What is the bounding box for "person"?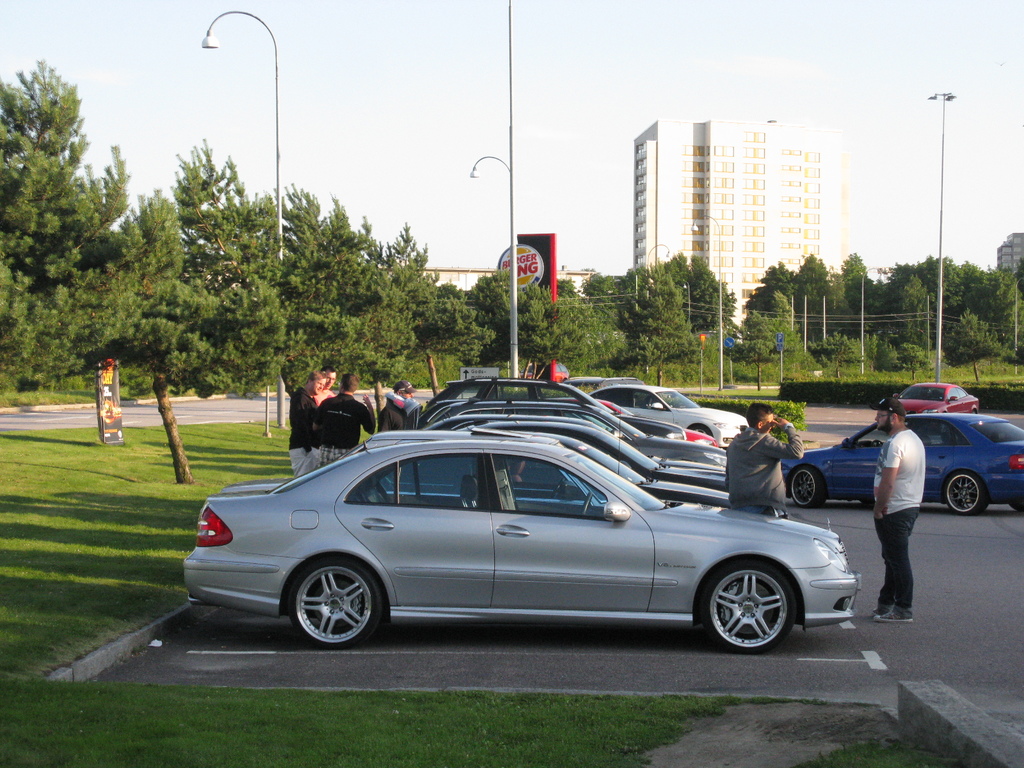
bbox=(287, 367, 330, 479).
